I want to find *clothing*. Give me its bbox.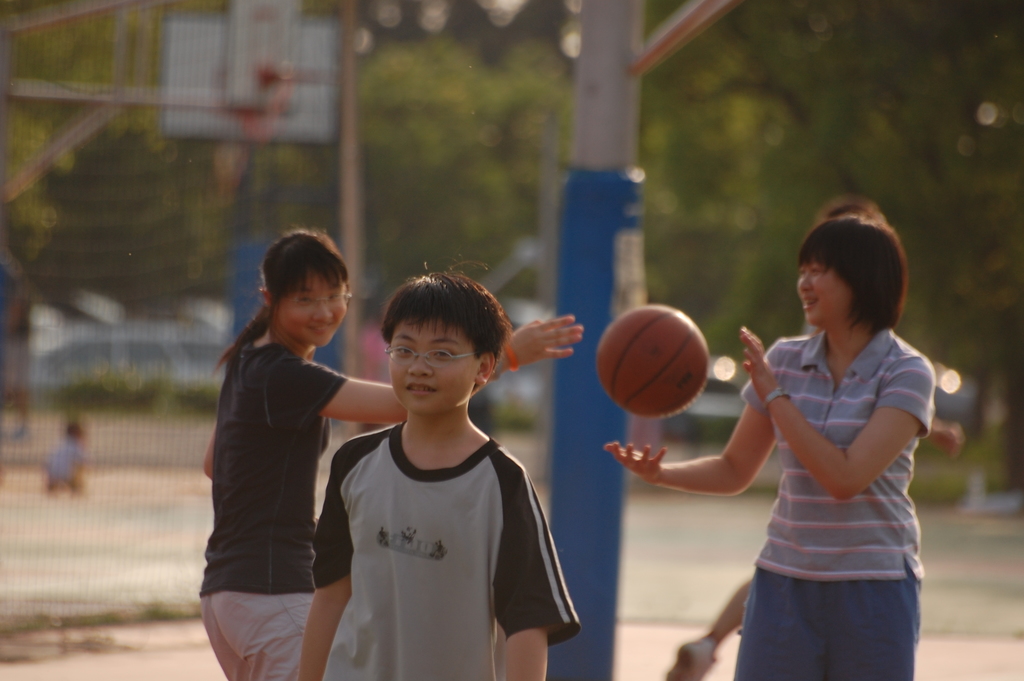
locate(714, 308, 940, 652).
